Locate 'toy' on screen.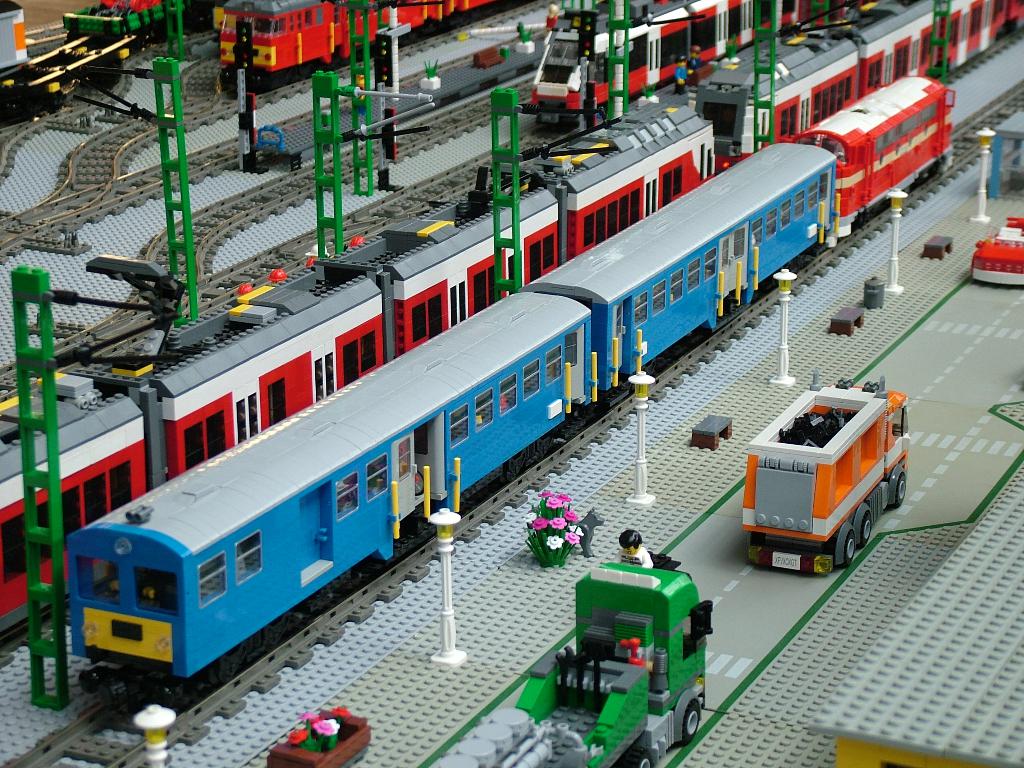
On screen at 691,414,730,451.
